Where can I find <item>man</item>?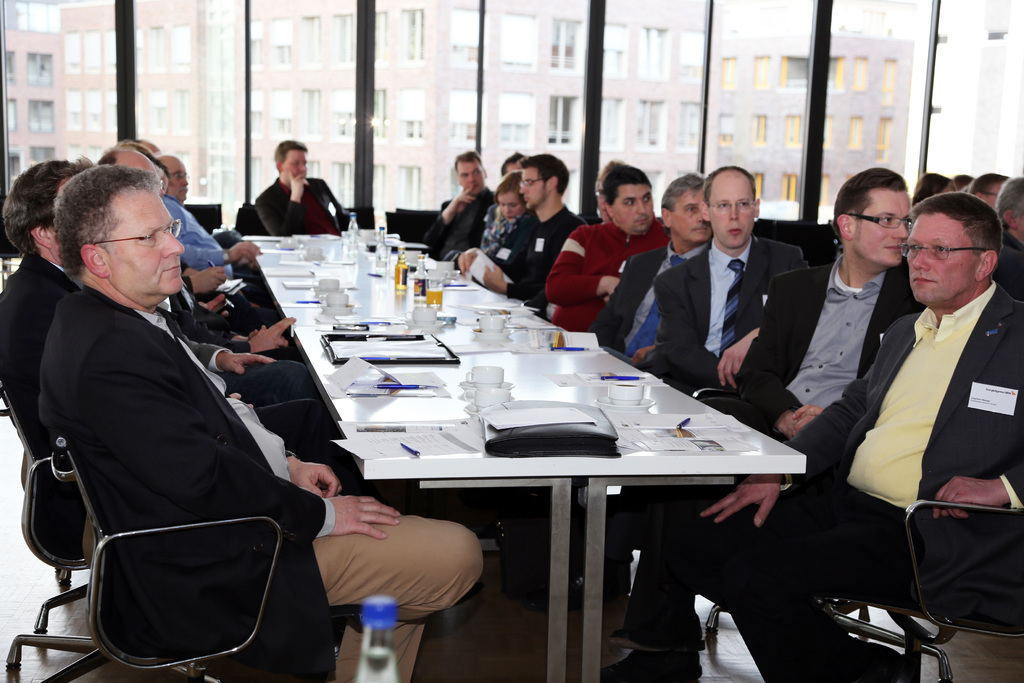
You can find it at region(152, 154, 279, 307).
